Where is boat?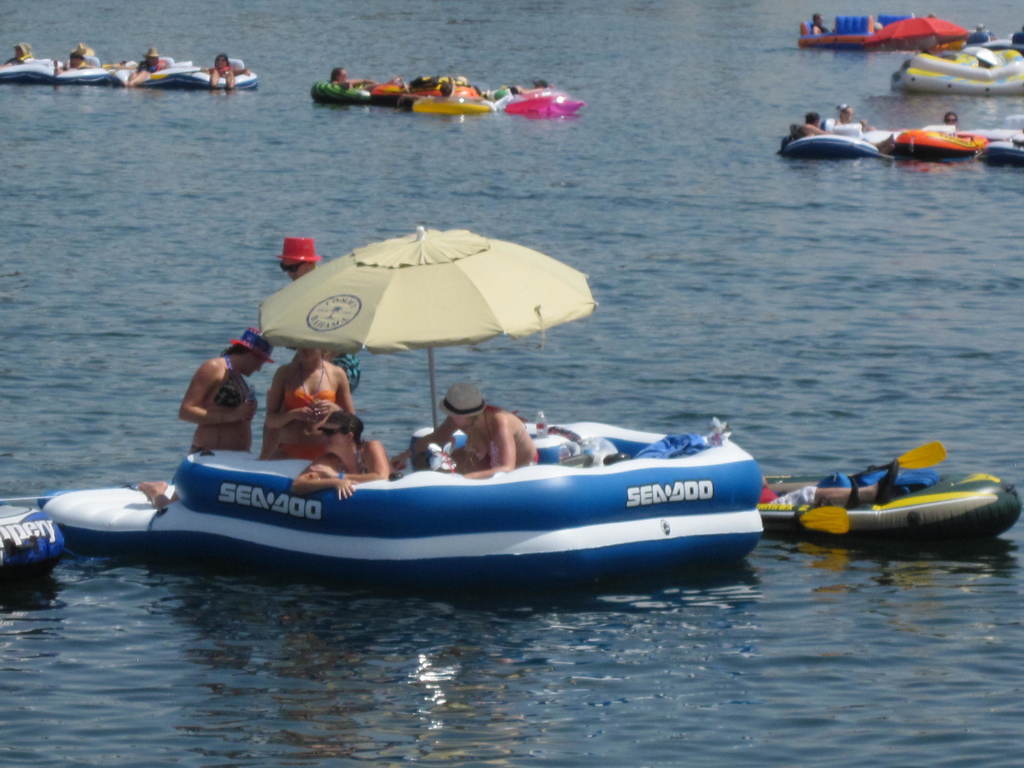
Rect(758, 444, 1023, 557).
